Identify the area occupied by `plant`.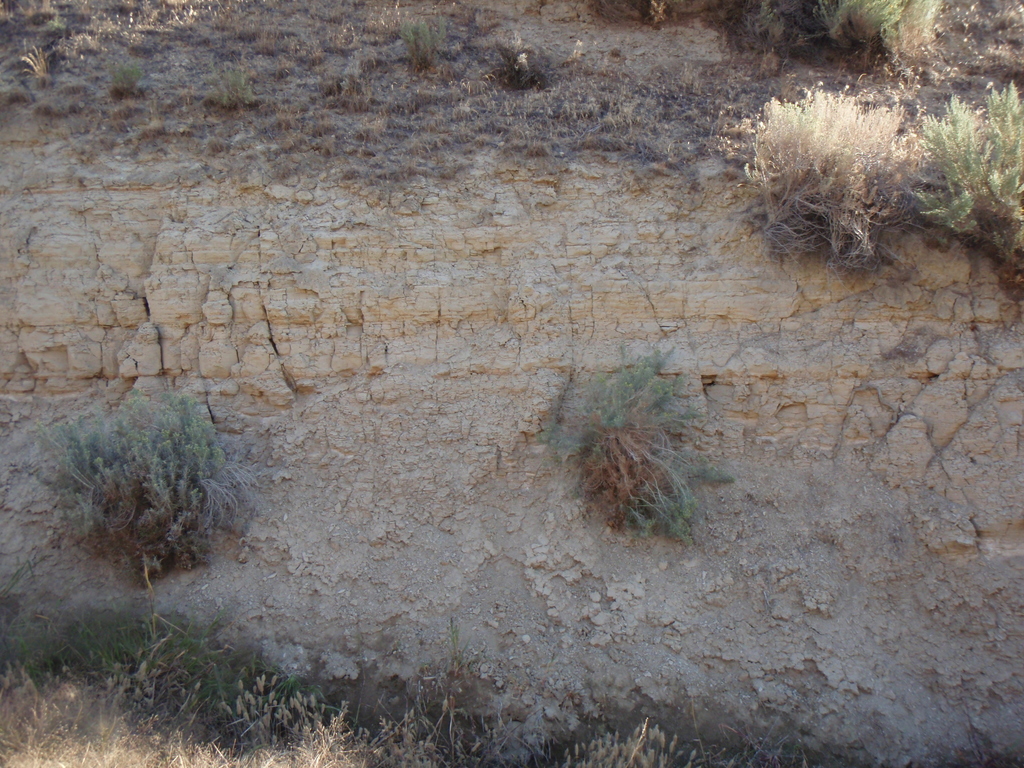
Area: [x1=0, y1=0, x2=63, y2=35].
